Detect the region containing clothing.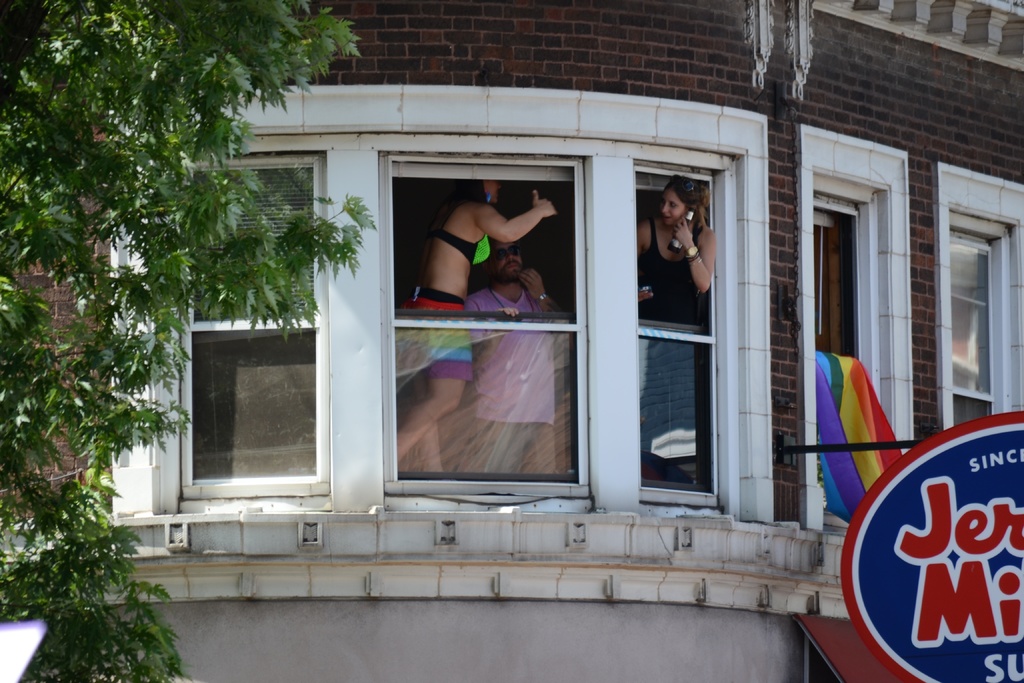
Rect(646, 219, 700, 324).
